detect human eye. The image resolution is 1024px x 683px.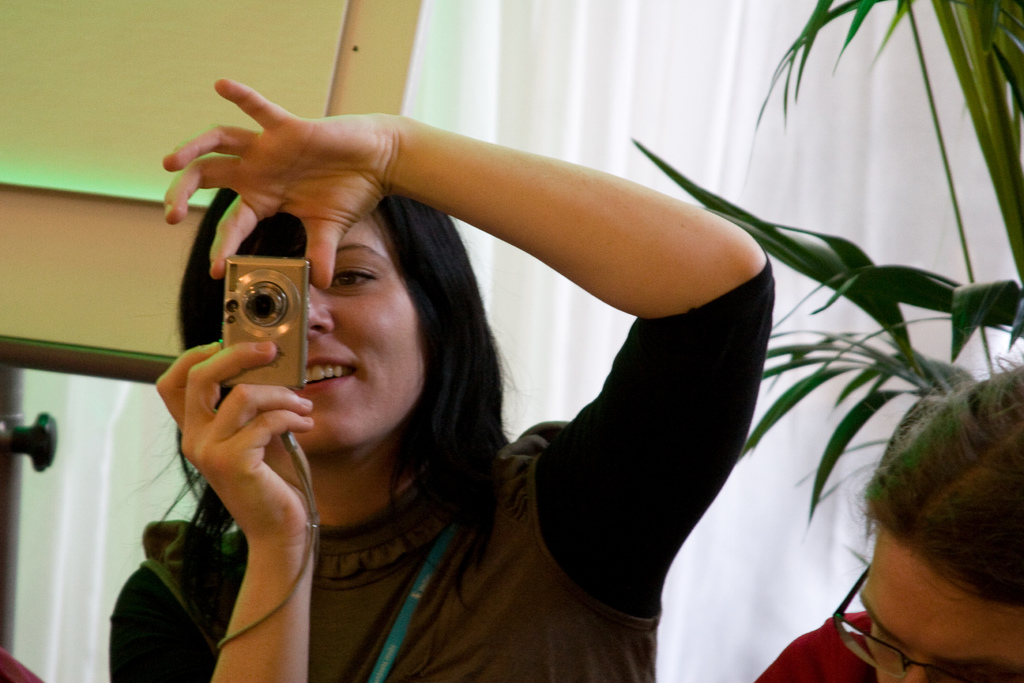
868 625 908 648.
